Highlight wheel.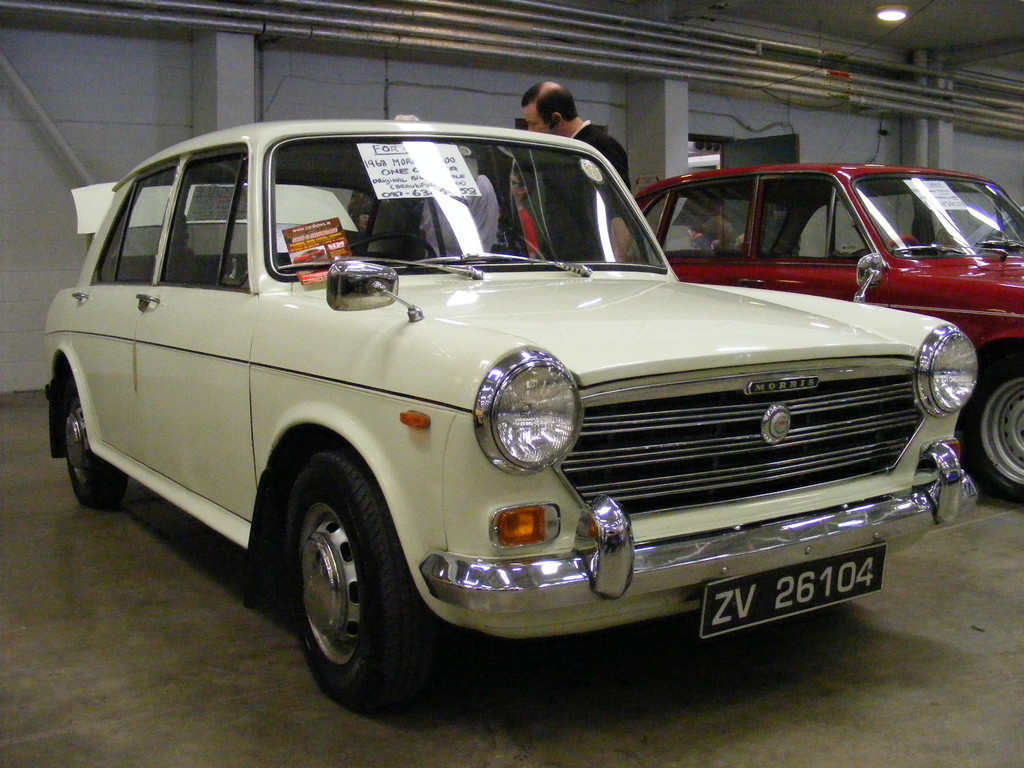
Highlighted region: region(287, 445, 449, 723).
